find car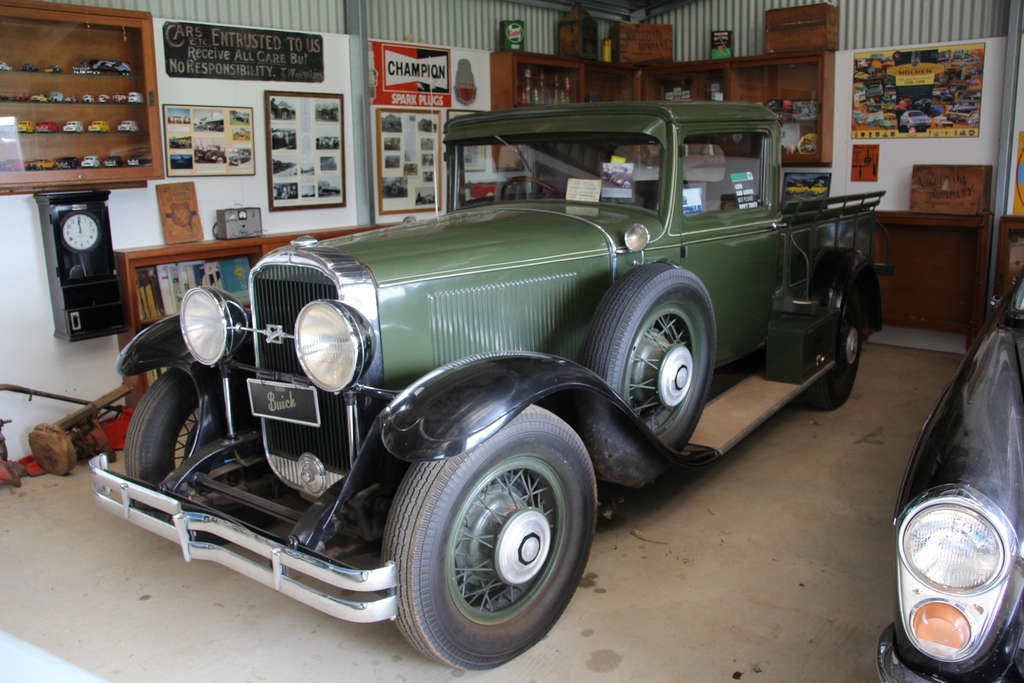
{"x1": 228, "y1": 149, "x2": 251, "y2": 165}
